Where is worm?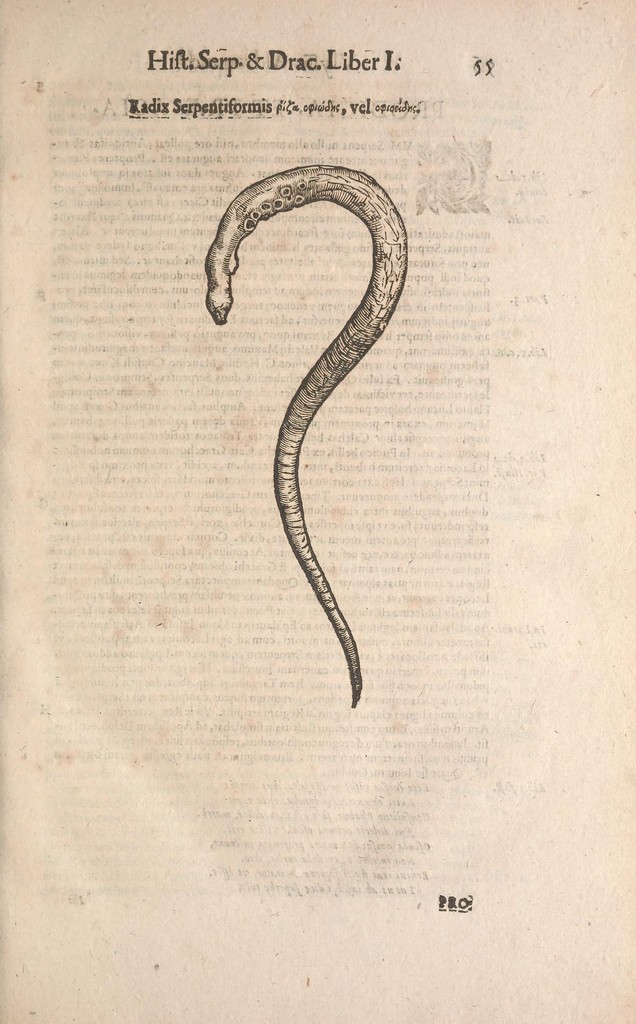
[199, 164, 421, 710].
